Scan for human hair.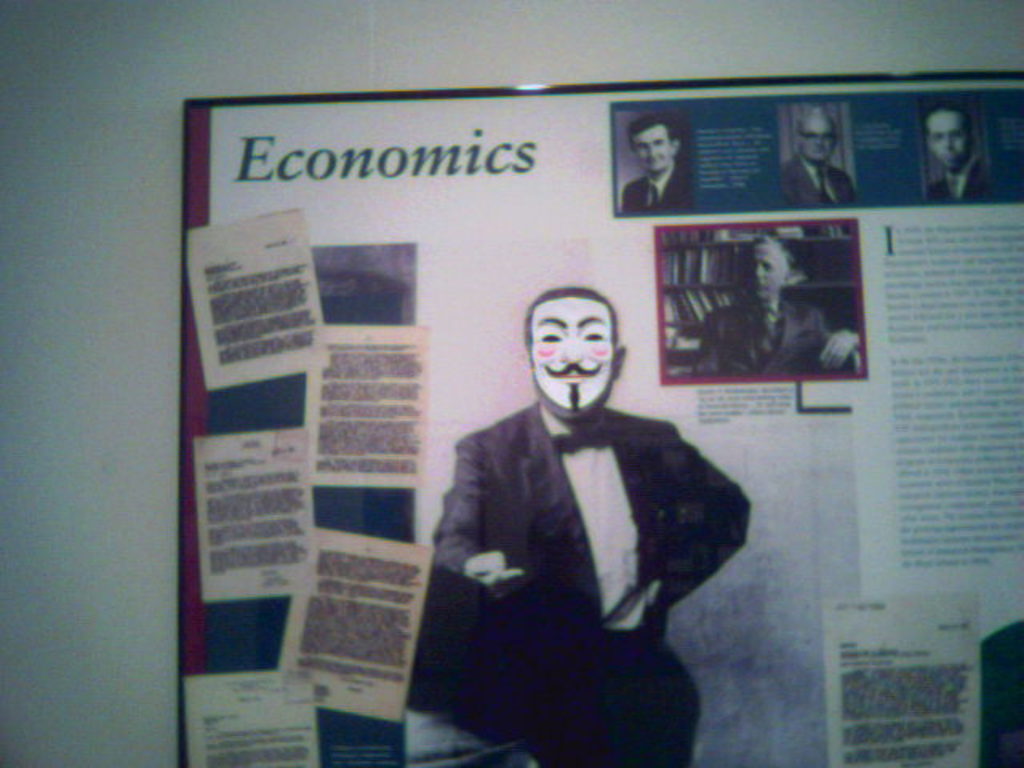
Scan result: [742, 235, 794, 272].
